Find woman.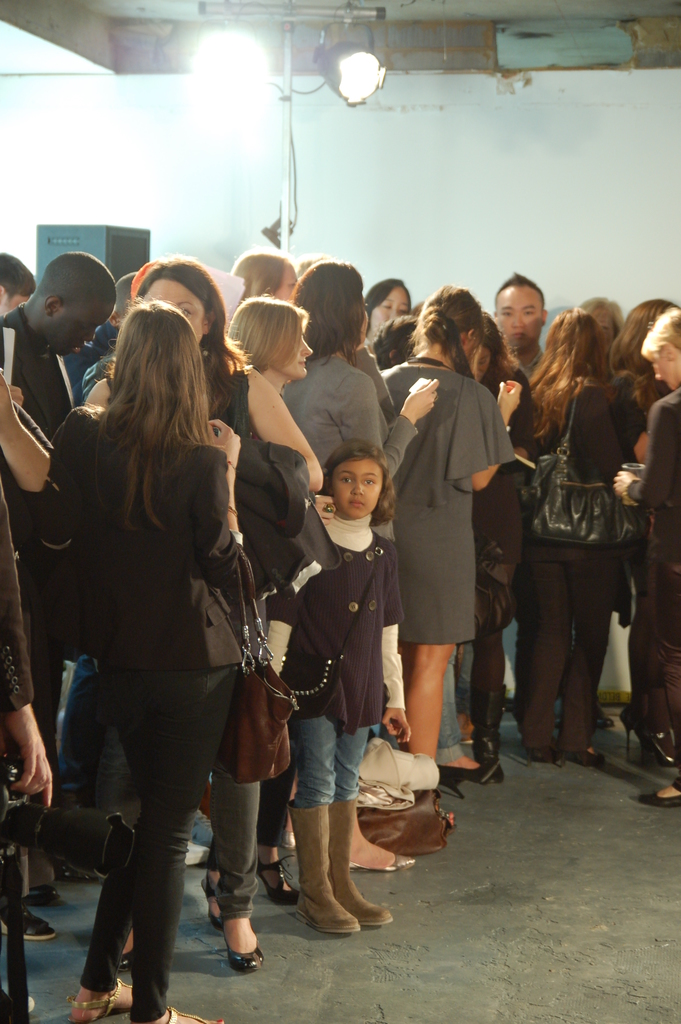
[left=10, top=298, right=260, bottom=1023].
